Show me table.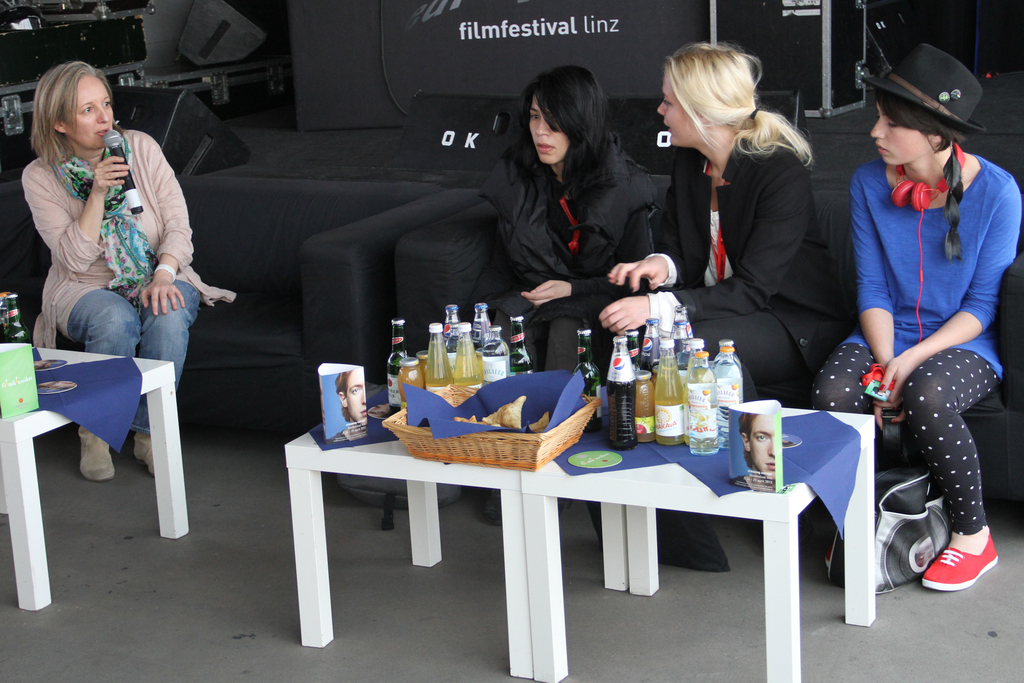
table is here: 2 347 175 609.
